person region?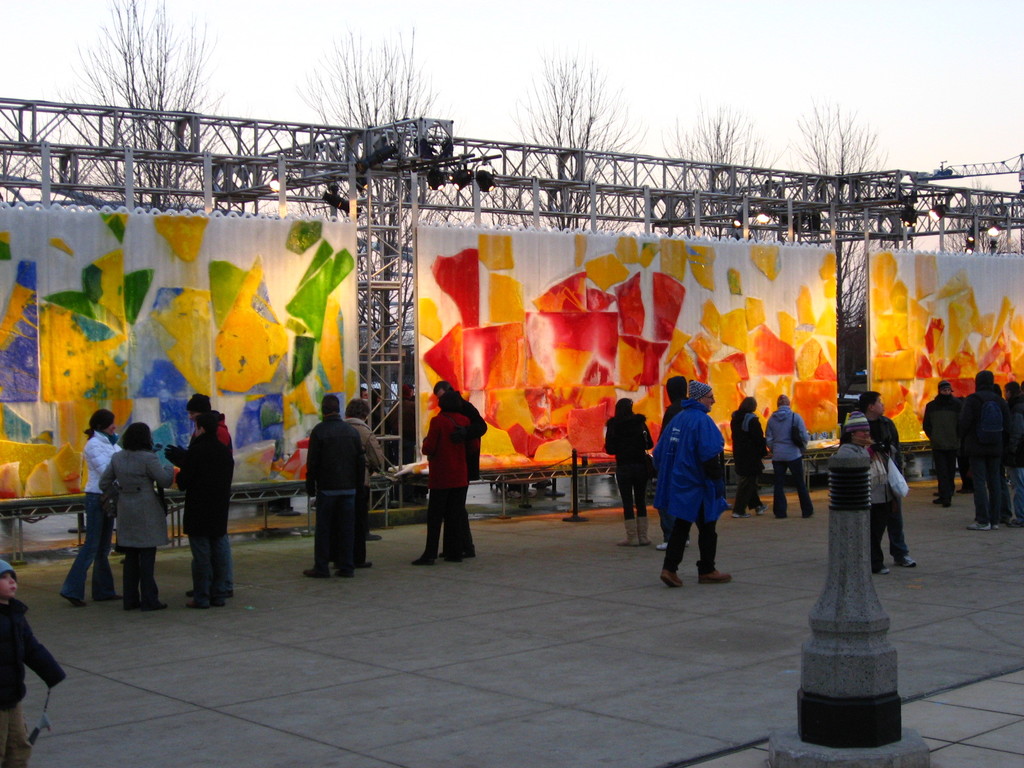
crop(853, 388, 920, 569)
